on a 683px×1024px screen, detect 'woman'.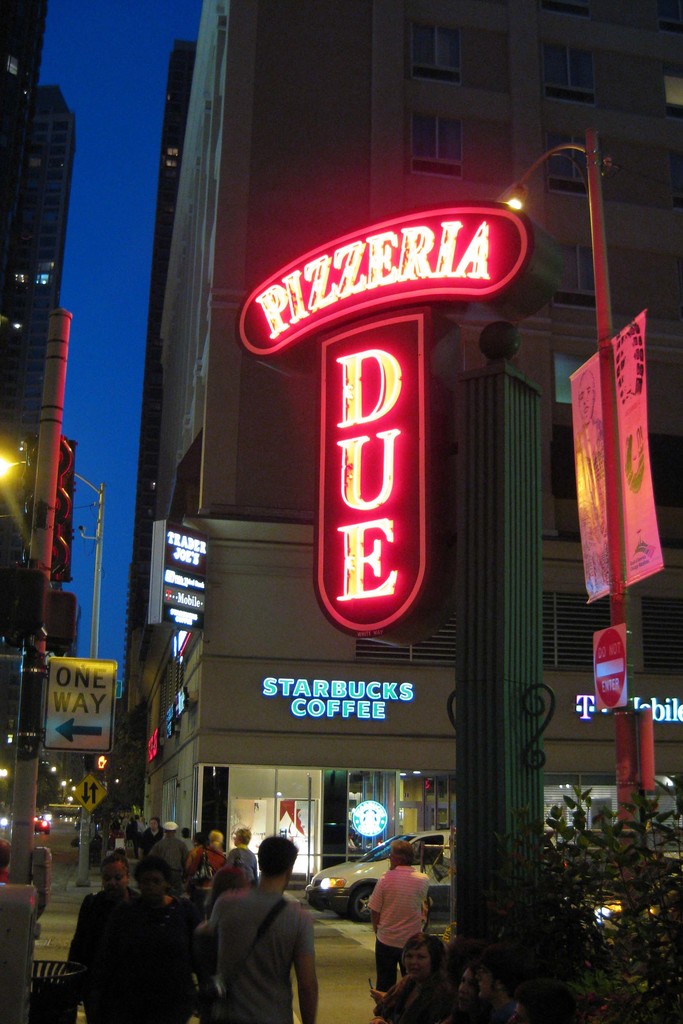
[left=371, top=931, right=457, bottom=1023].
